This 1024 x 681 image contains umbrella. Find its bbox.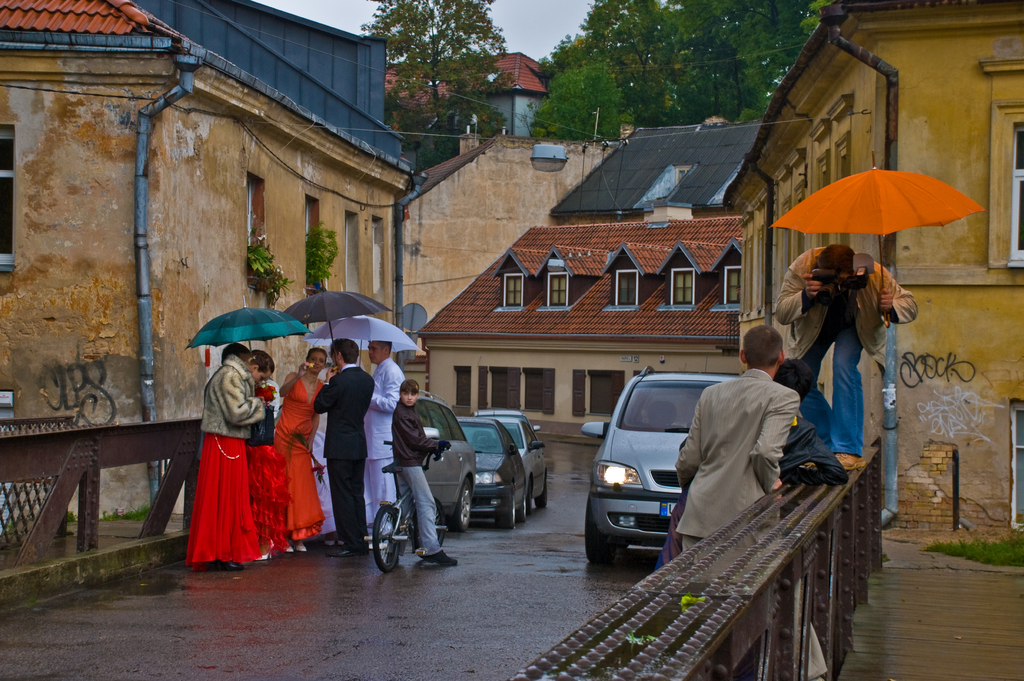
select_region(766, 166, 988, 316).
